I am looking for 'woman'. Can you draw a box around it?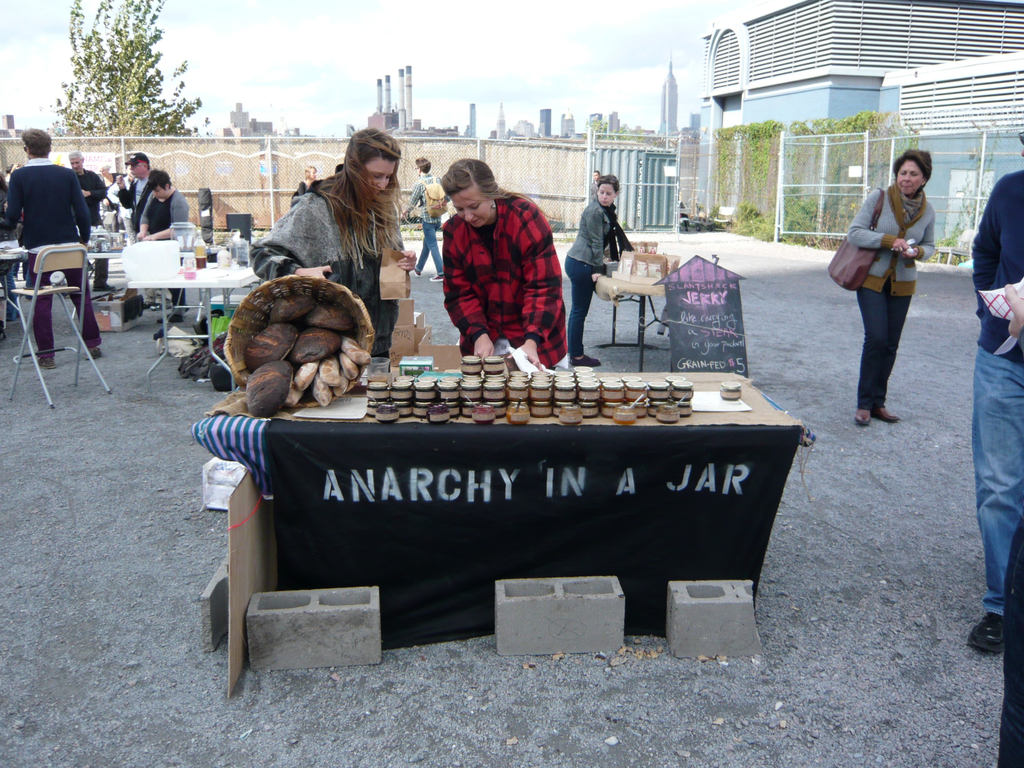
Sure, the bounding box is bbox=(828, 139, 947, 432).
